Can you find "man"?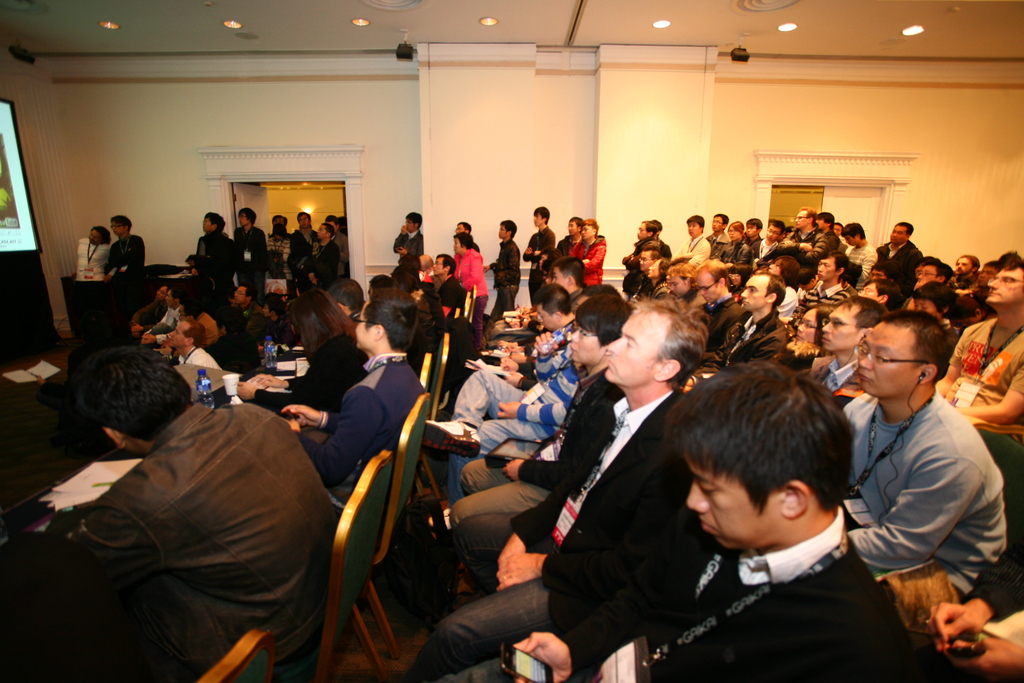
Yes, bounding box: (837, 220, 879, 283).
